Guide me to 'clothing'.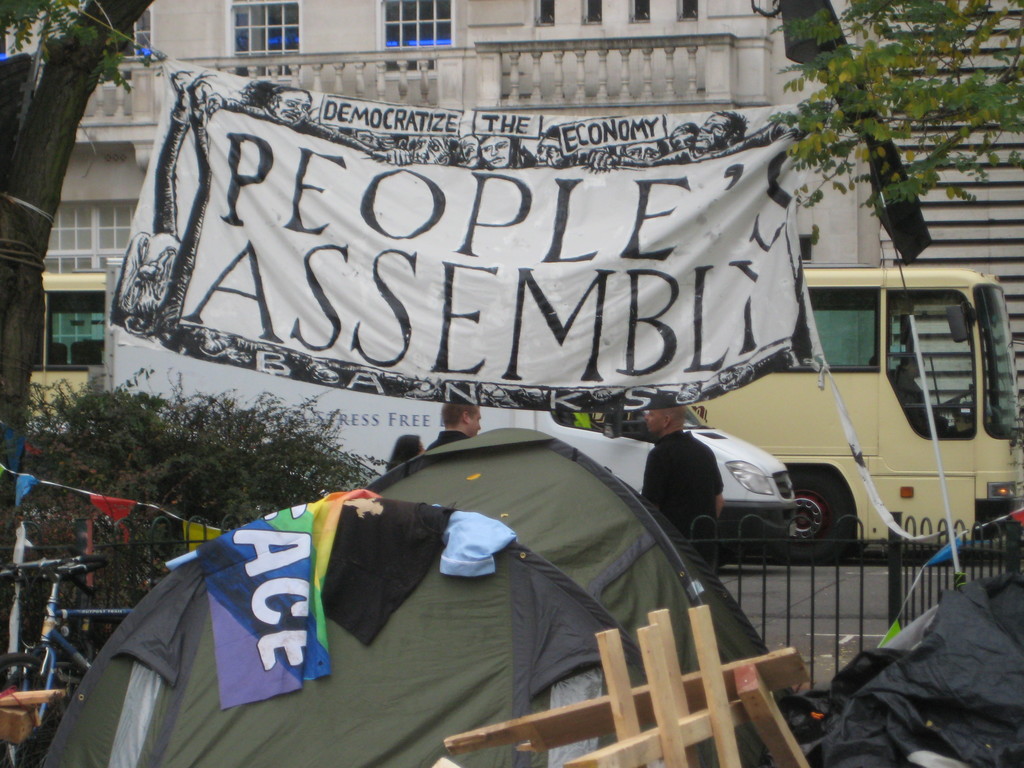
Guidance: l=422, t=429, r=468, b=450.
